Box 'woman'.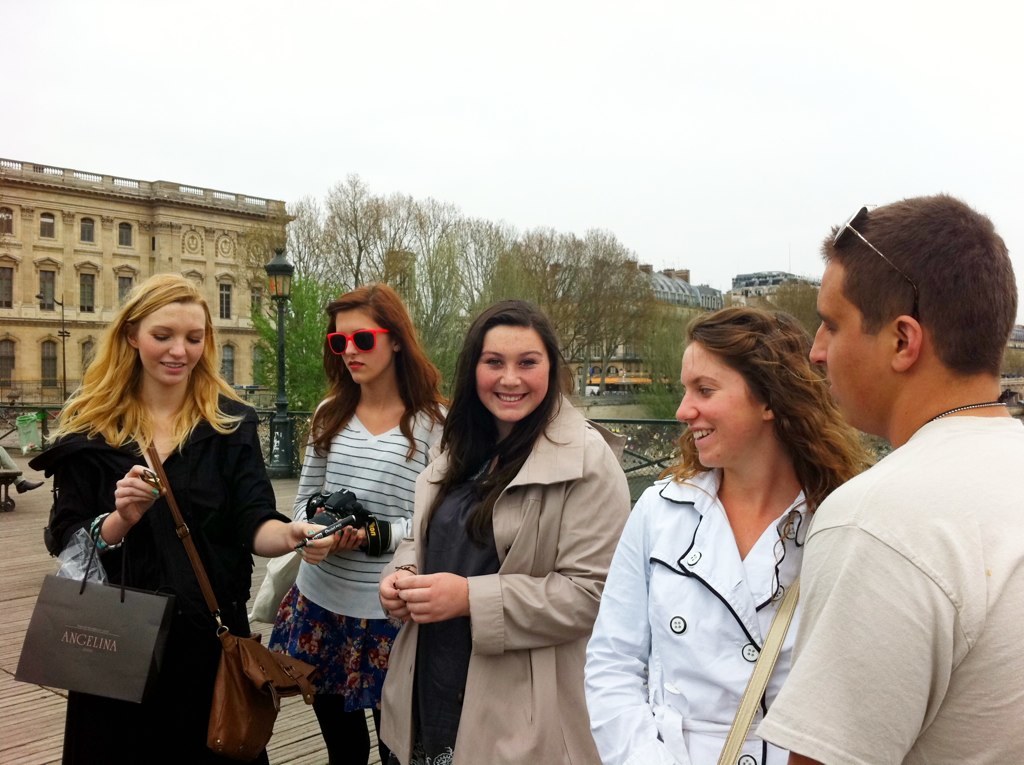
pyautogui.locateOnScreen(590, 306, 892, 764).
